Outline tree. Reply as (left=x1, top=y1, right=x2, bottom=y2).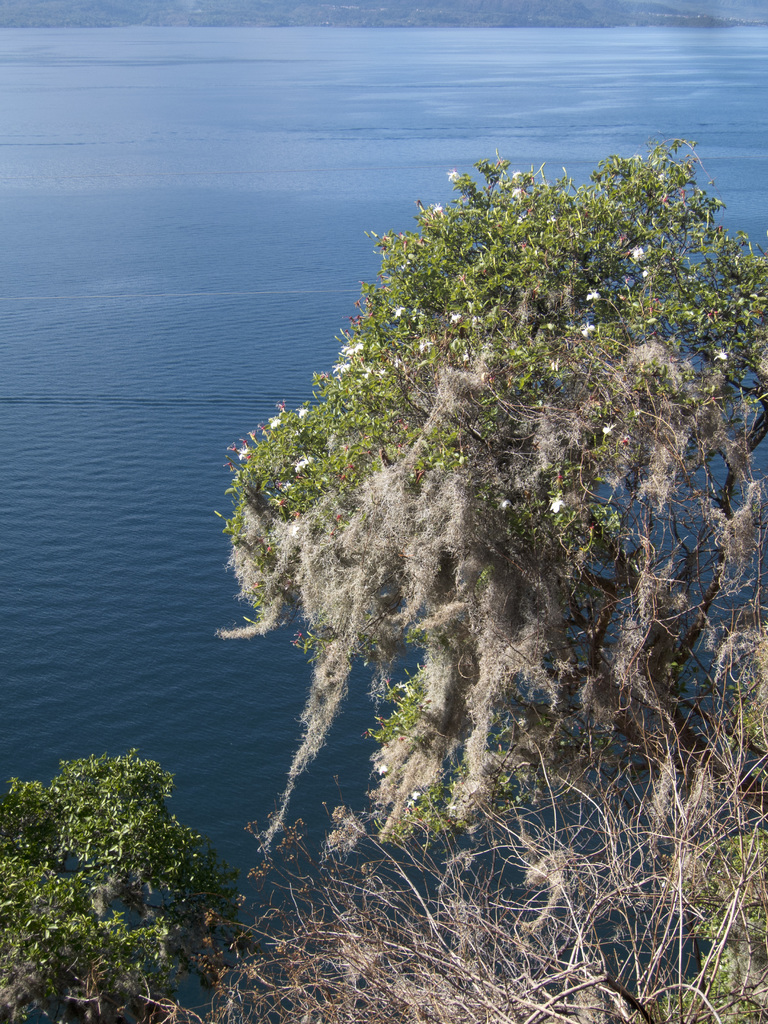
(left=212, top=127, right=767, bottom=842).
